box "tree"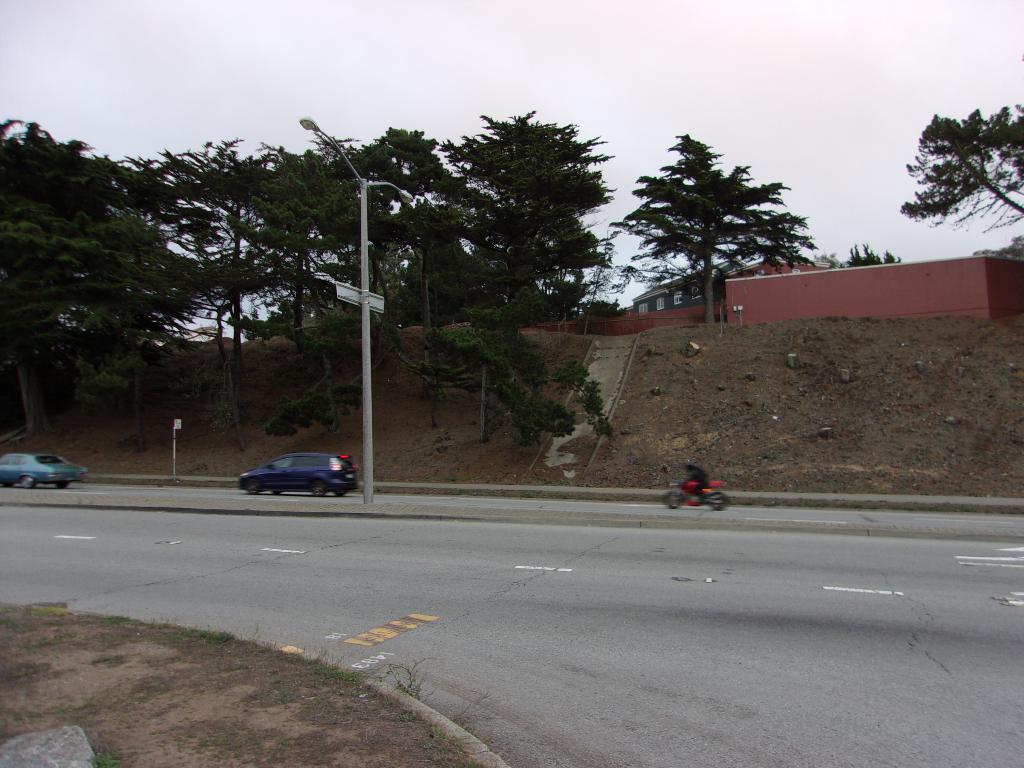
<region>625, 127, 810, 312</region>
